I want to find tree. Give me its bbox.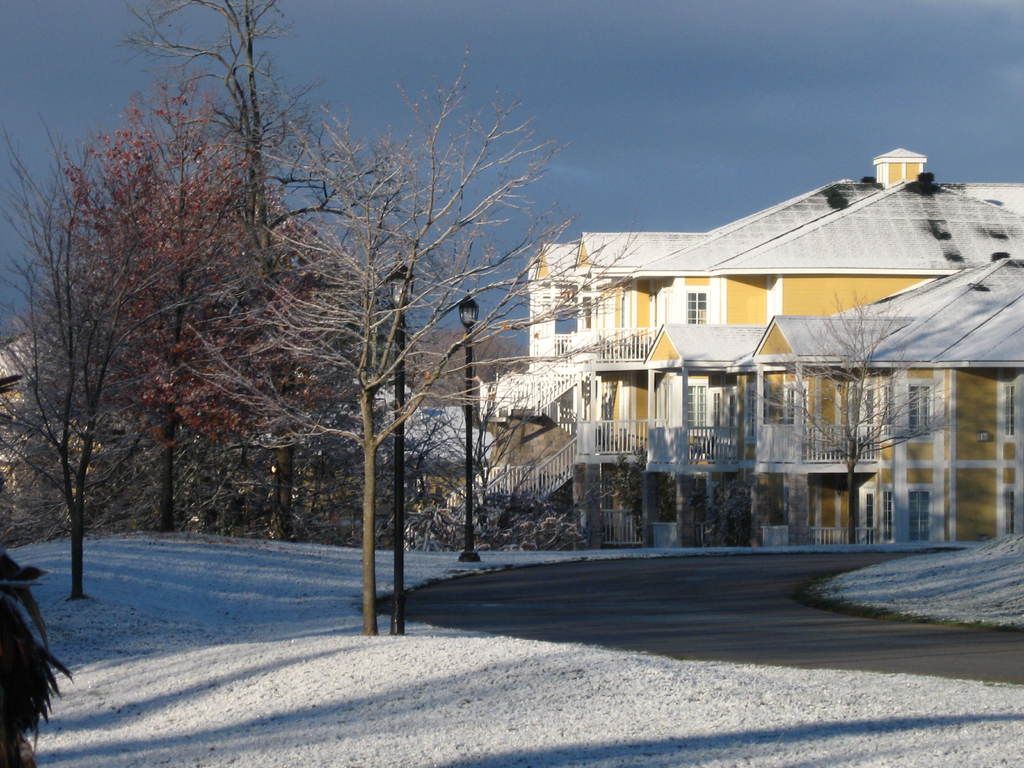
box(106, 0, 387, 539).
